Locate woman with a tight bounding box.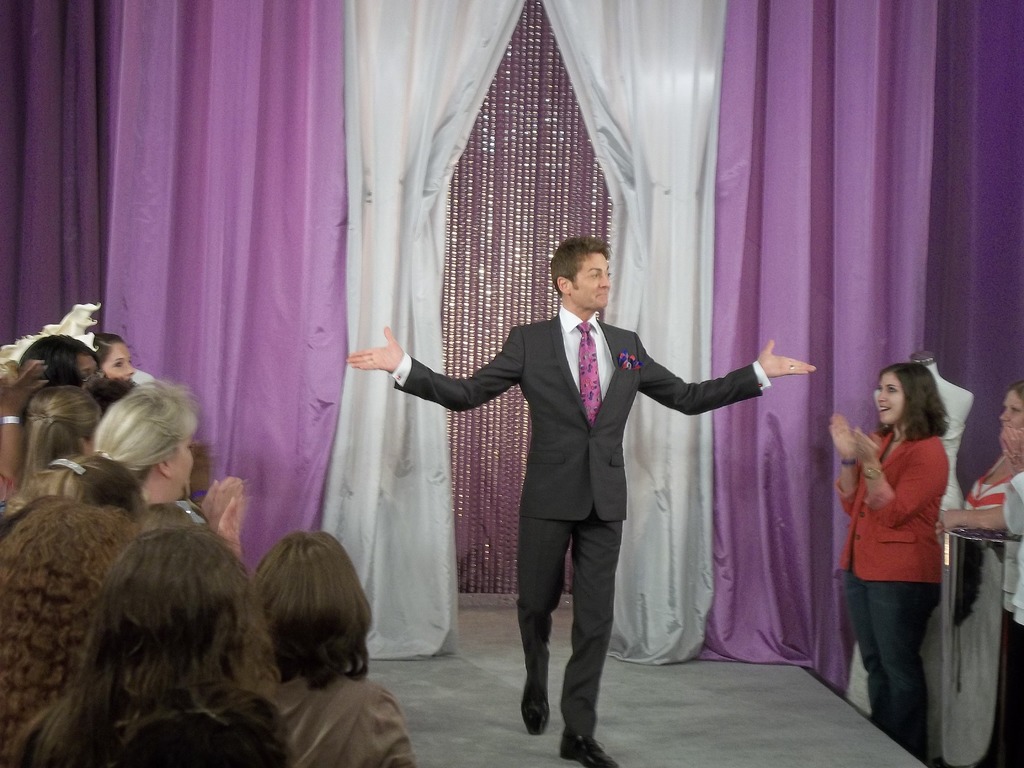
{"left": 826, "top": 364, "right": 948, "bottom": 767}.
